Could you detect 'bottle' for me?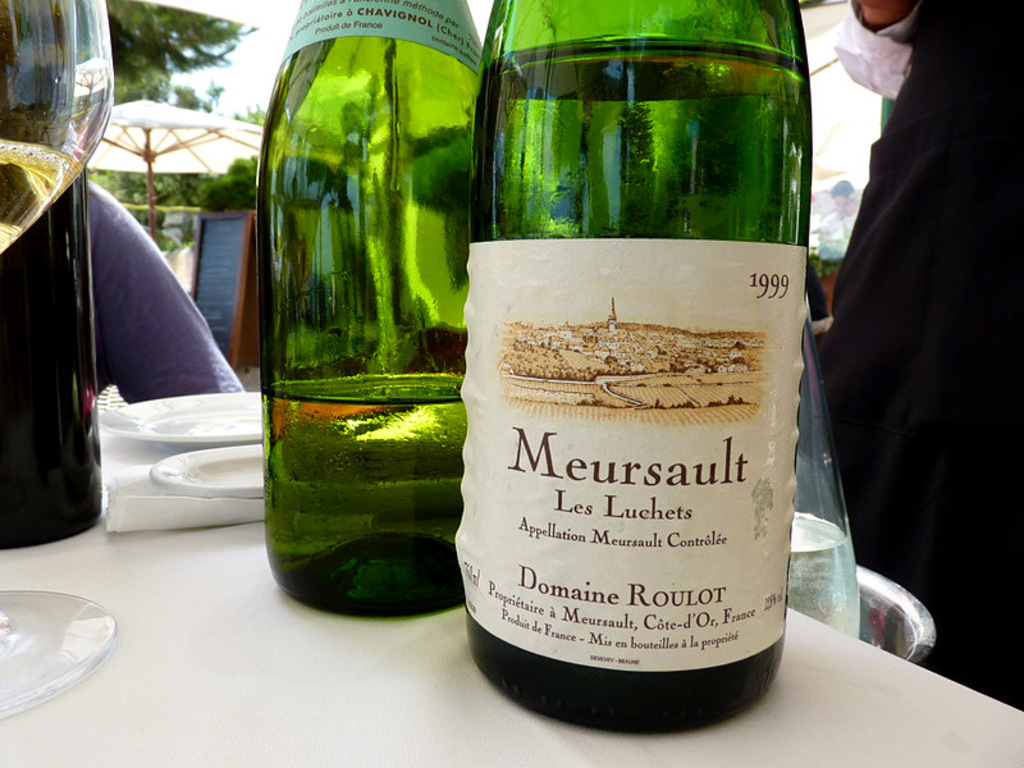
Detection result: BBox(260, 0, 495, 620).
